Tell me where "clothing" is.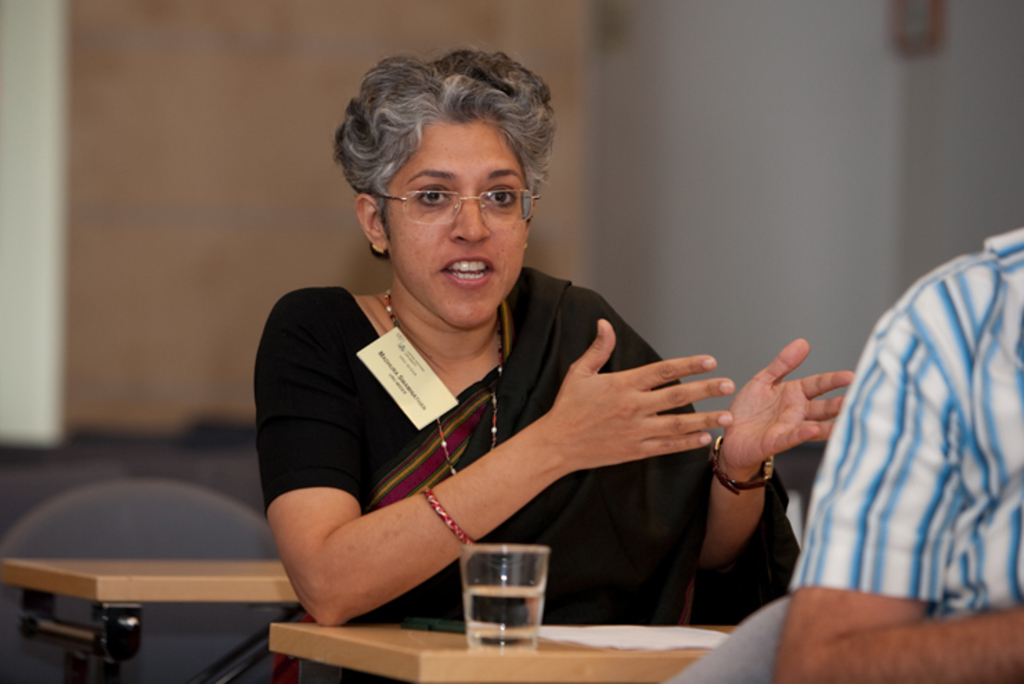
"clothing" is at [761,240,1021,647].
